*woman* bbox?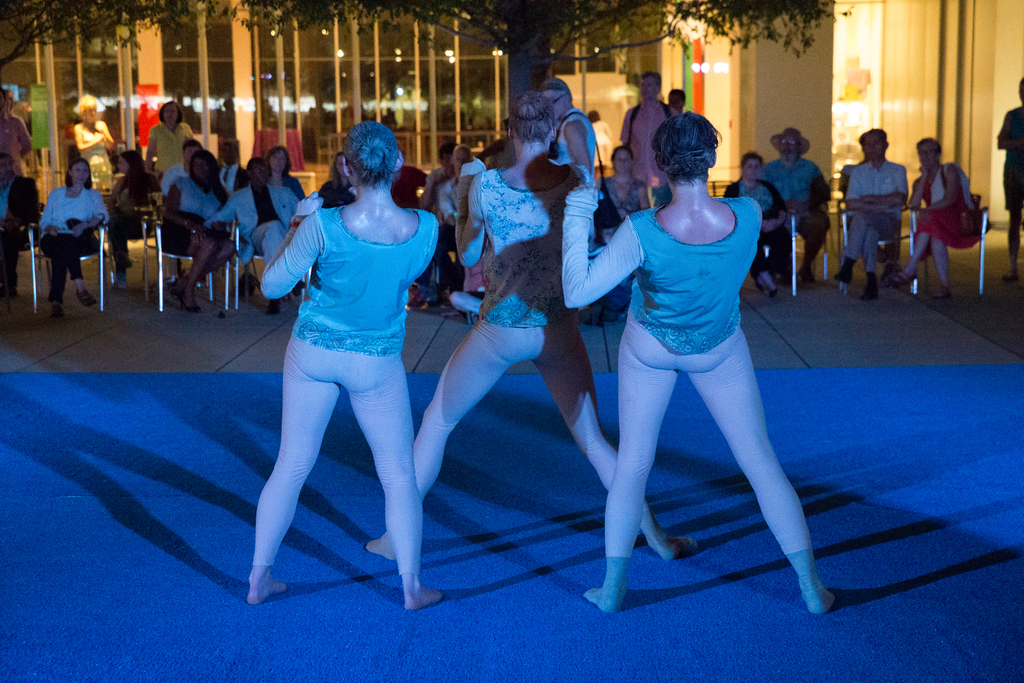
<bbox>559, 109, 836, 618</bbox>
